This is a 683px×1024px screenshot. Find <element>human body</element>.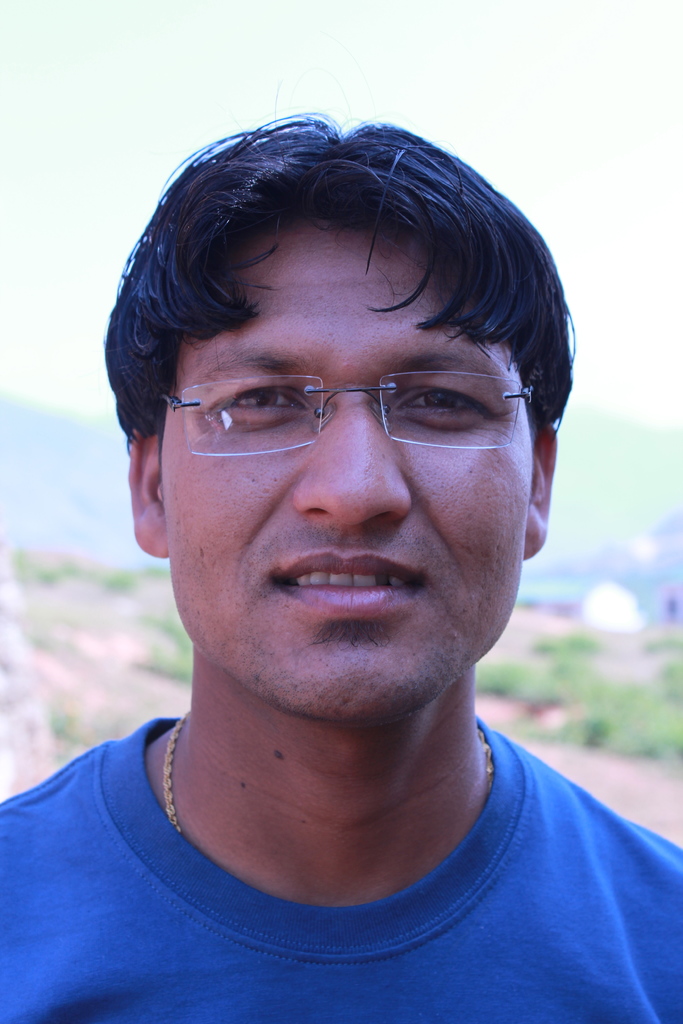
Bounding box: rect(28, 163, 677, 998).
